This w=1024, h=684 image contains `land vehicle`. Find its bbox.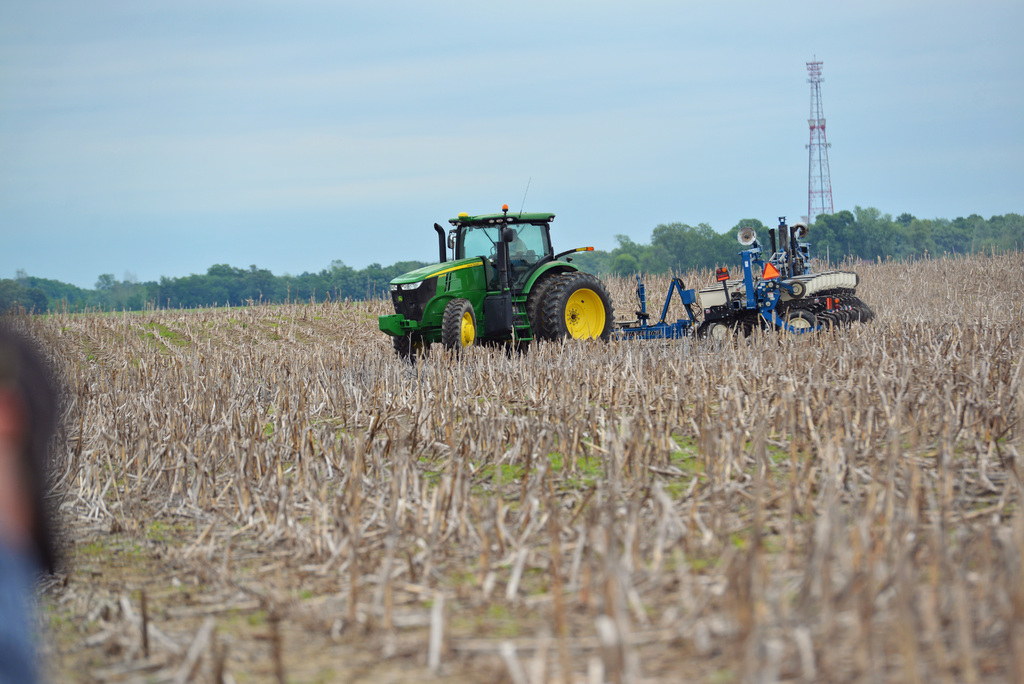
l=615, t=215, r=877, b=343.
